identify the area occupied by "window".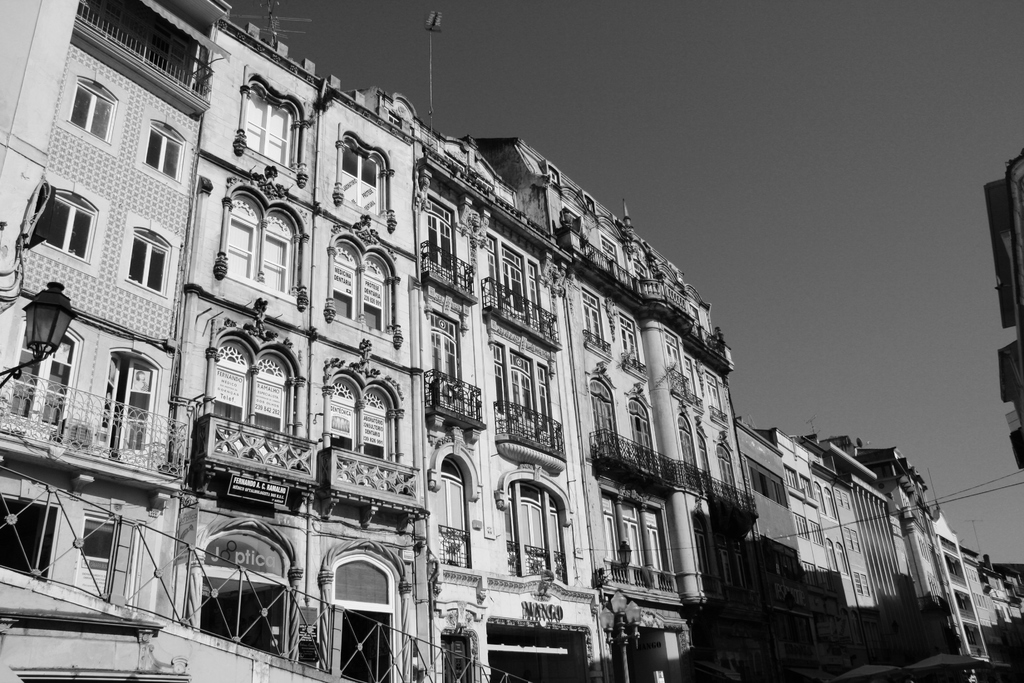
Area: x1=329 y1=372 x2=391 y2=498.
